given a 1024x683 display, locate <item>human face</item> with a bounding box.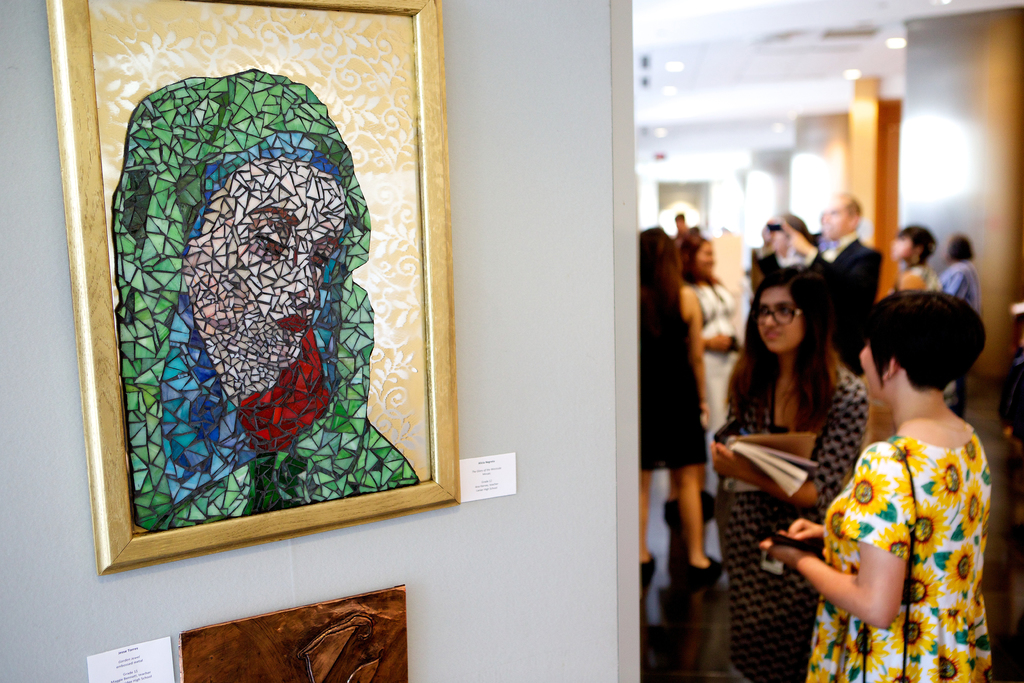
Located: (195,161,342,372).
